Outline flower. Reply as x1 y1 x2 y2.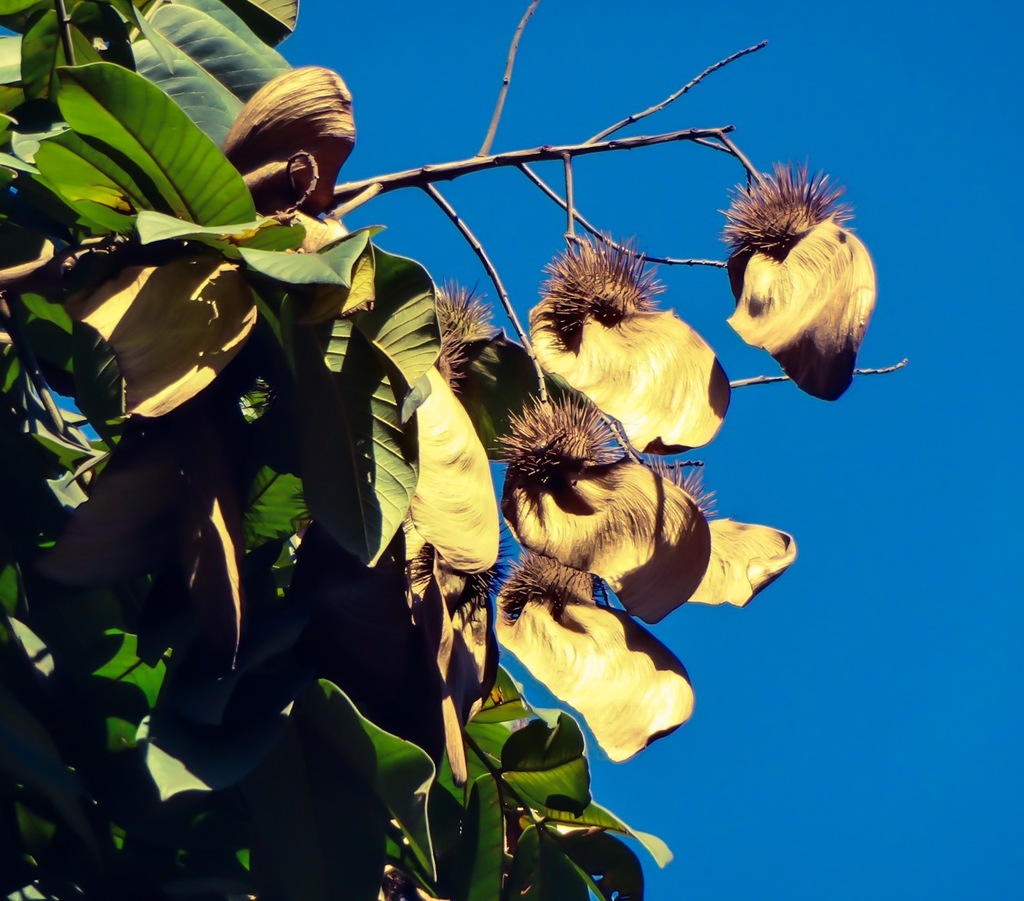
721 152 891 399.
